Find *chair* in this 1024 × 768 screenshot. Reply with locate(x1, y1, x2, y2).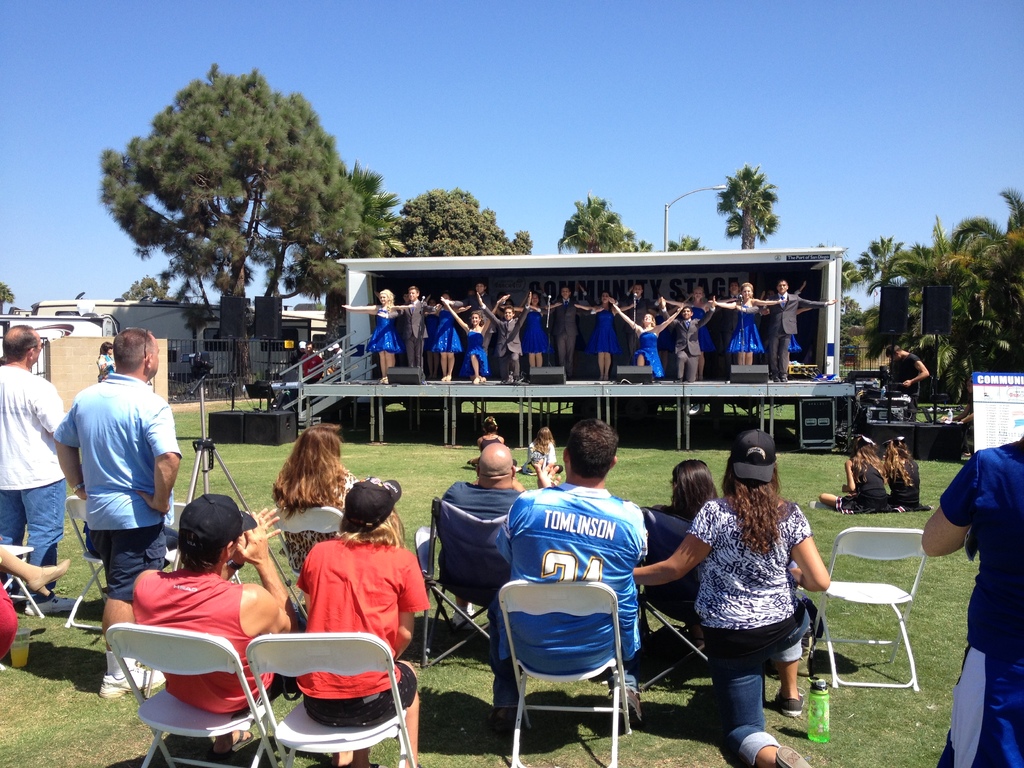
locate(490, 550, 649, 757).
